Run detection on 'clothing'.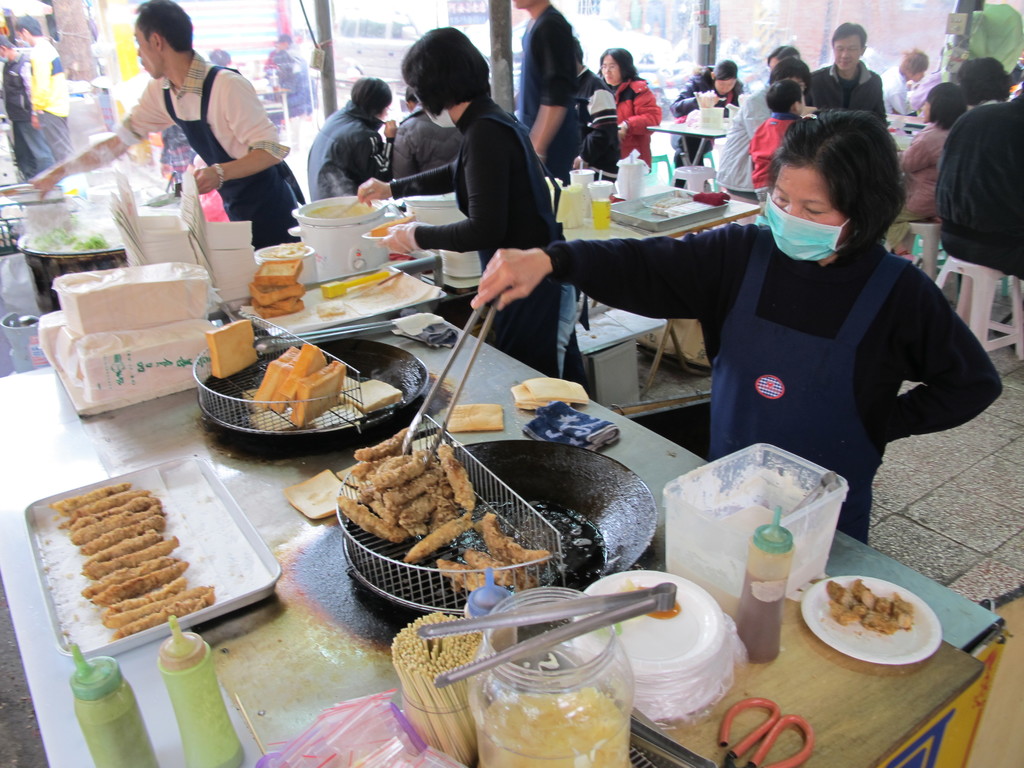
Result: 520,0,582,171.
